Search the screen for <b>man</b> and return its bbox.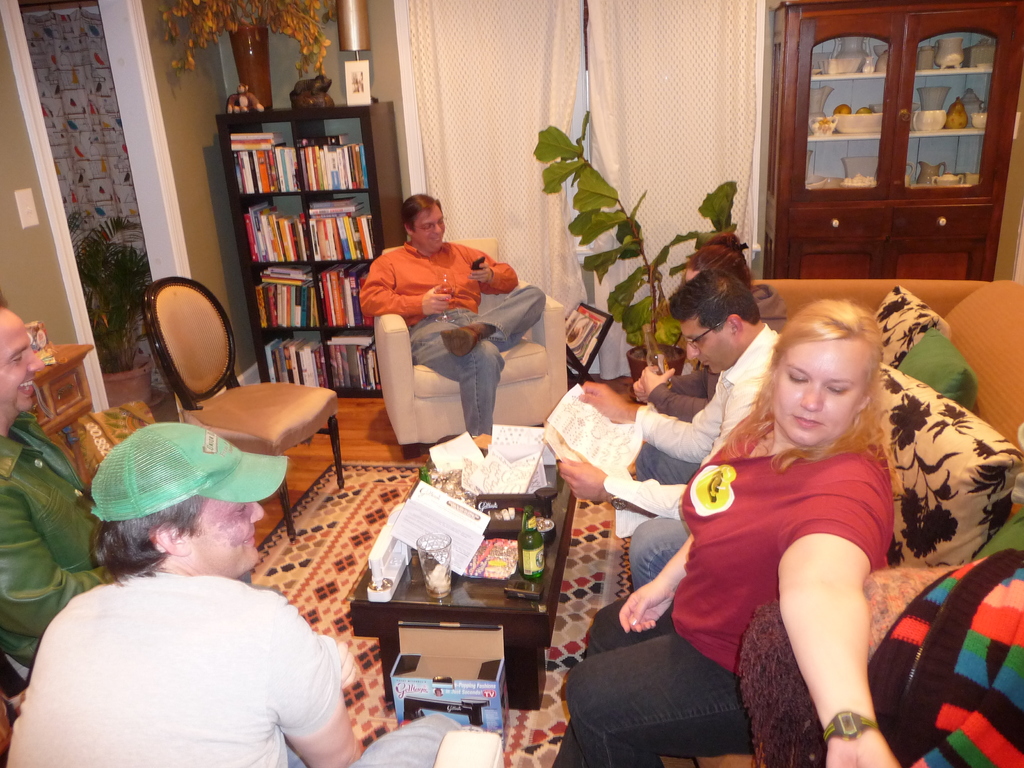
Found: pyautogui.locateOnScreen(355, 189, 548, 455).
